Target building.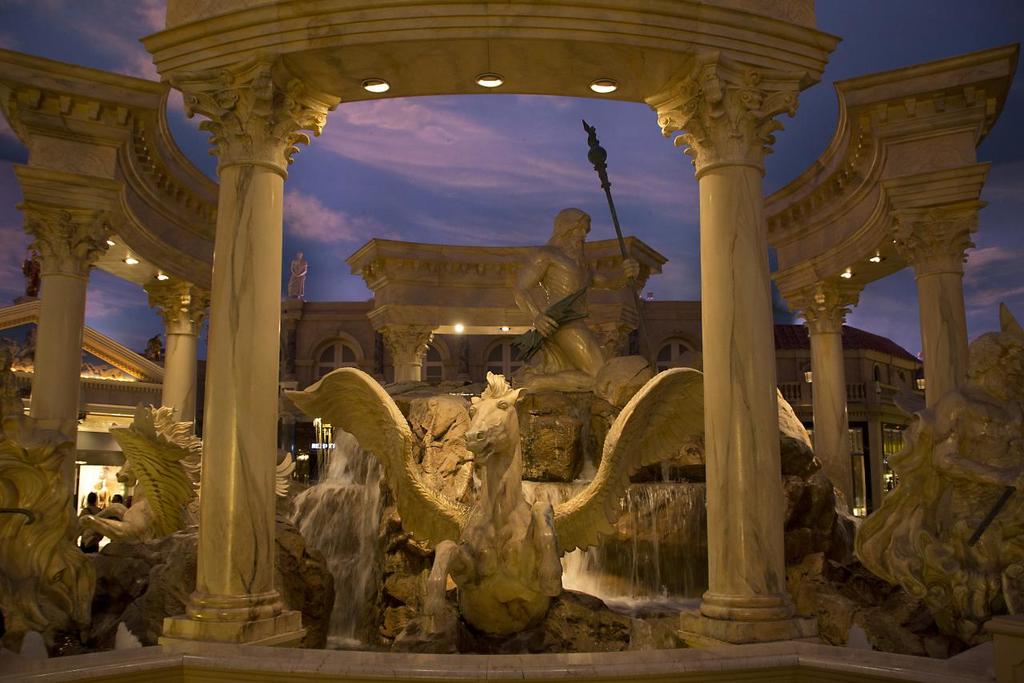
Target region: (5,234,930,547).
